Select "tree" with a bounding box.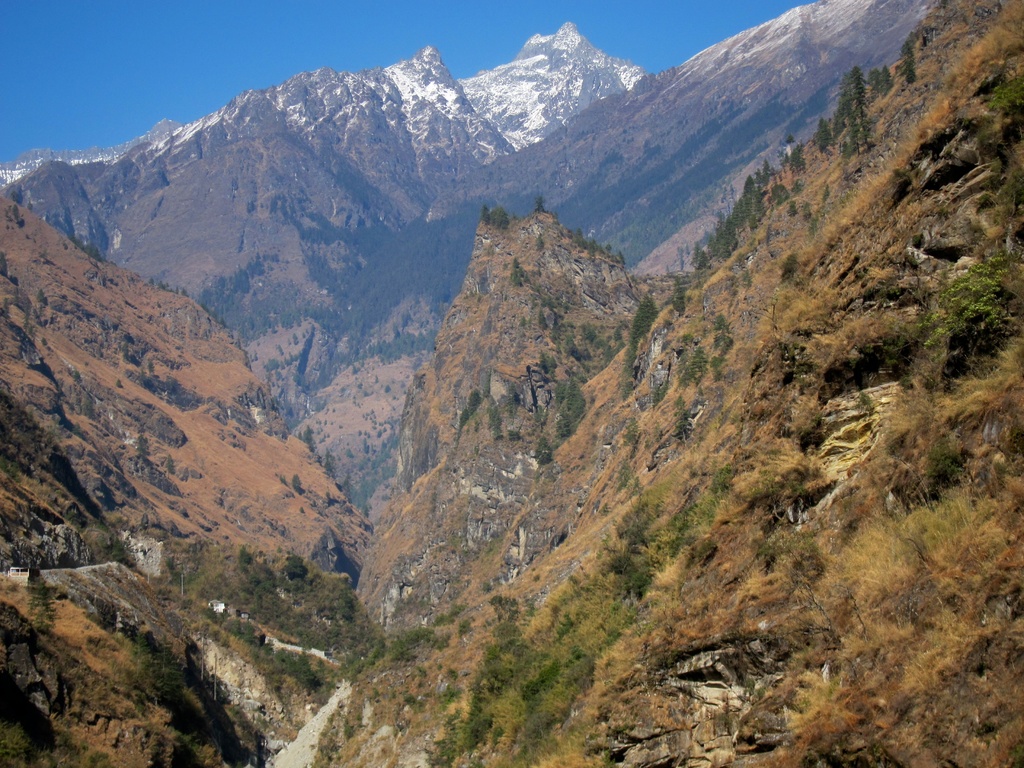
select_region(467, 387, 483, 419).
